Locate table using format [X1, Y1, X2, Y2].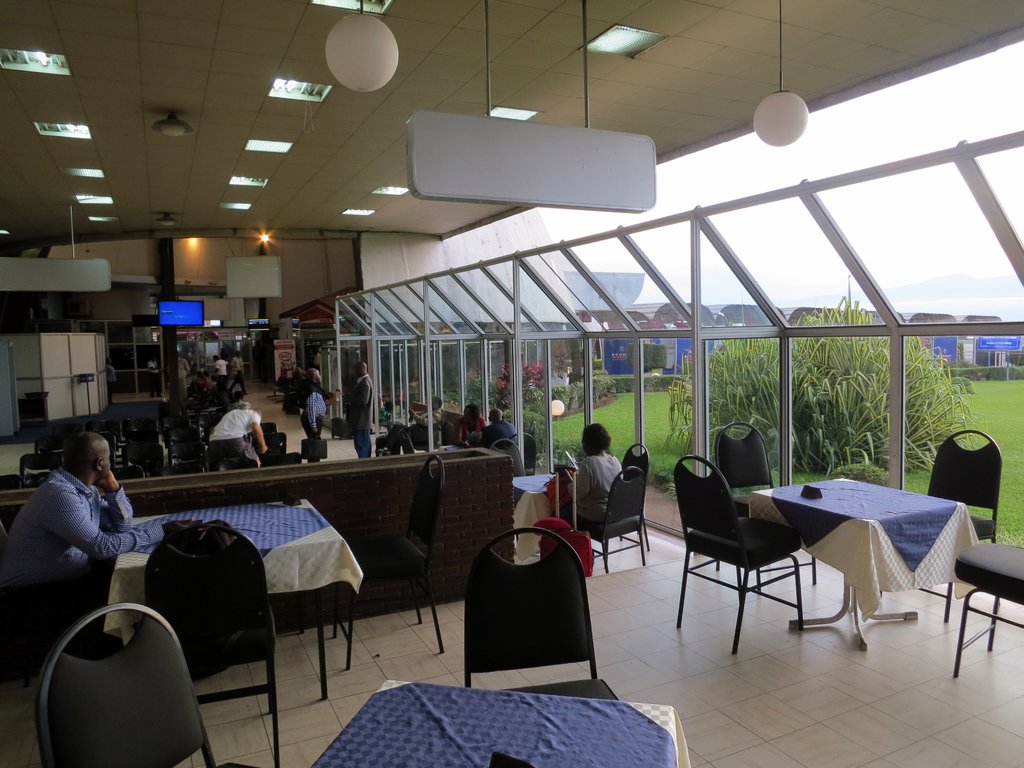
[309, 676, 692, 767].
